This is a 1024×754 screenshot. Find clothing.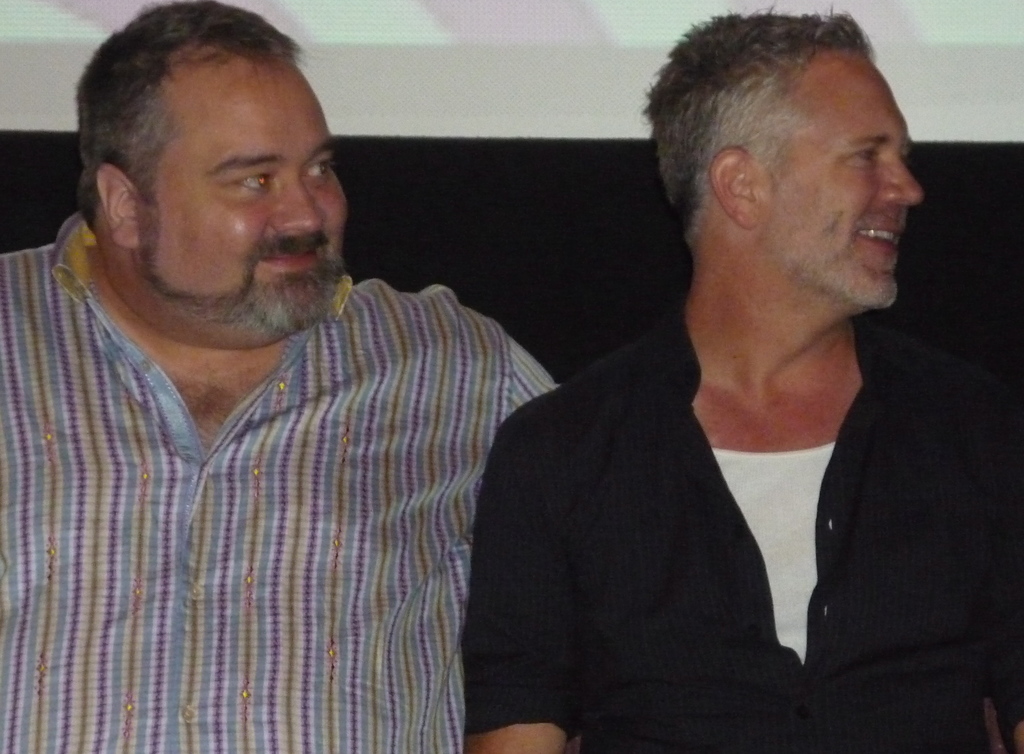
Bounding box: x1=0 y1=202 x2=570 y2=753.
